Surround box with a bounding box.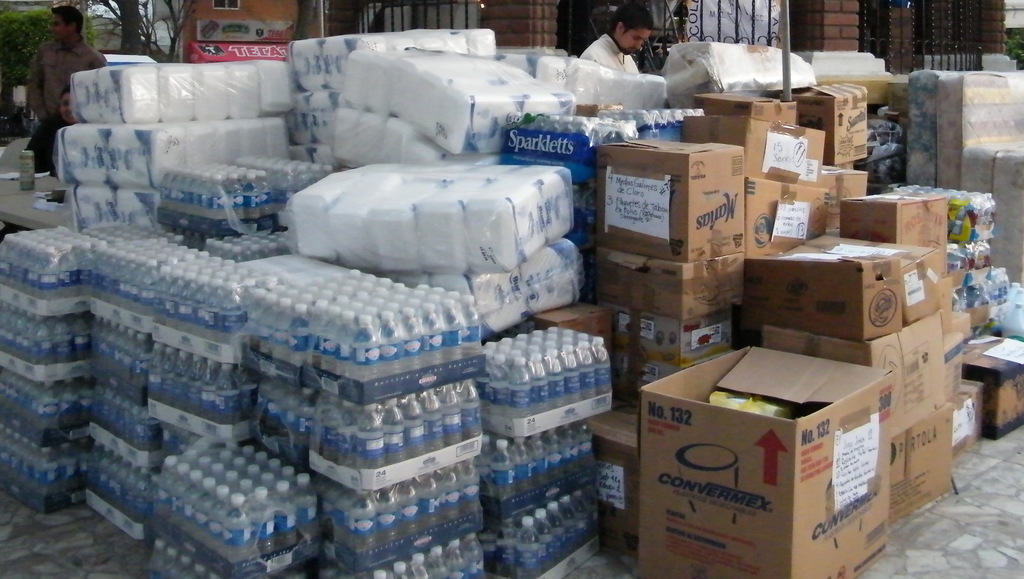
bbox=[842, 194, 948, 276].
